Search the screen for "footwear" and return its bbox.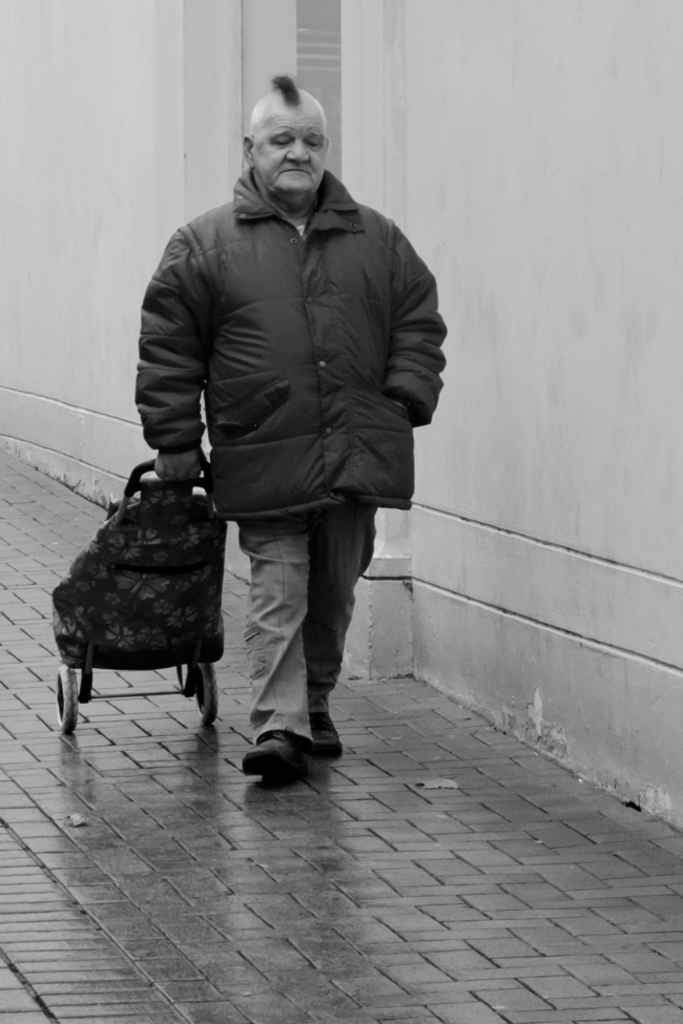
Found: rect(234, 718, 330, 782).
